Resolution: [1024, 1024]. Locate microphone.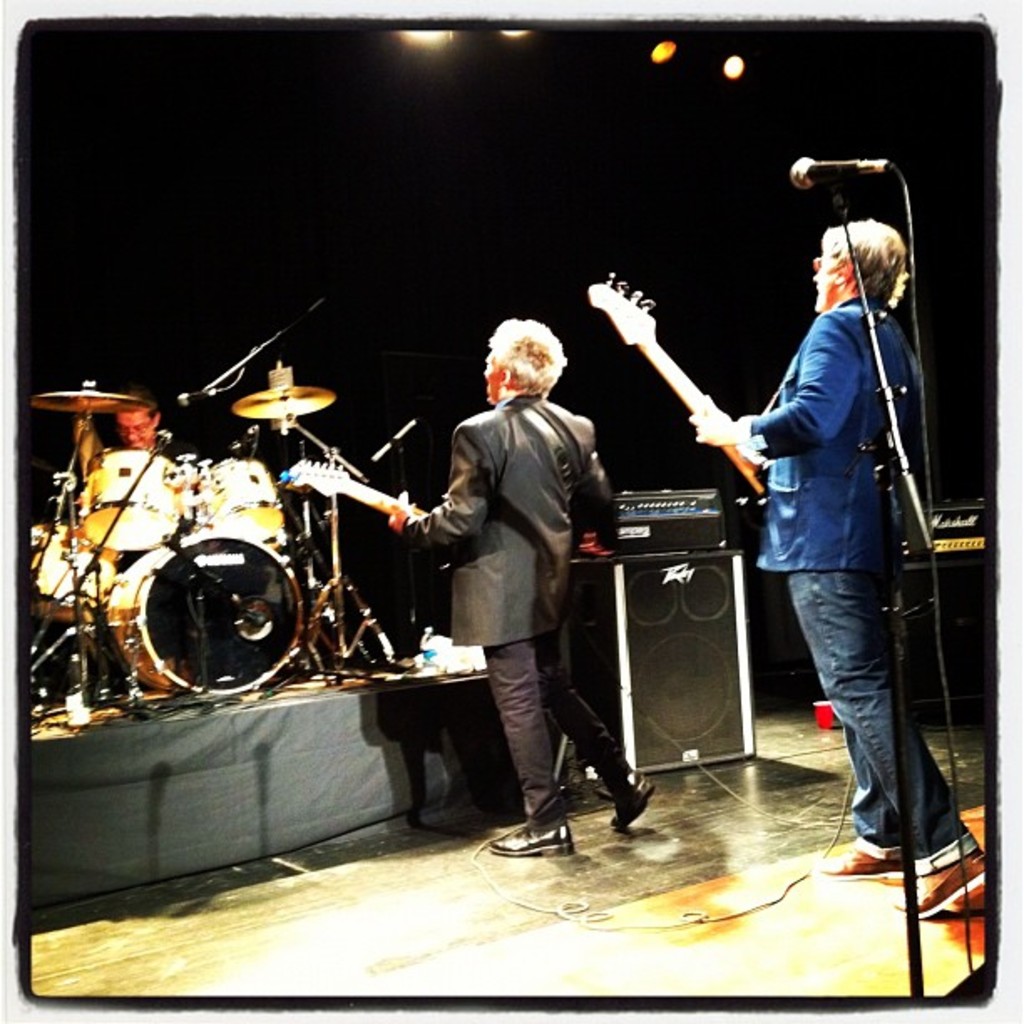
<region>361, 418, 417, 465</region>.
